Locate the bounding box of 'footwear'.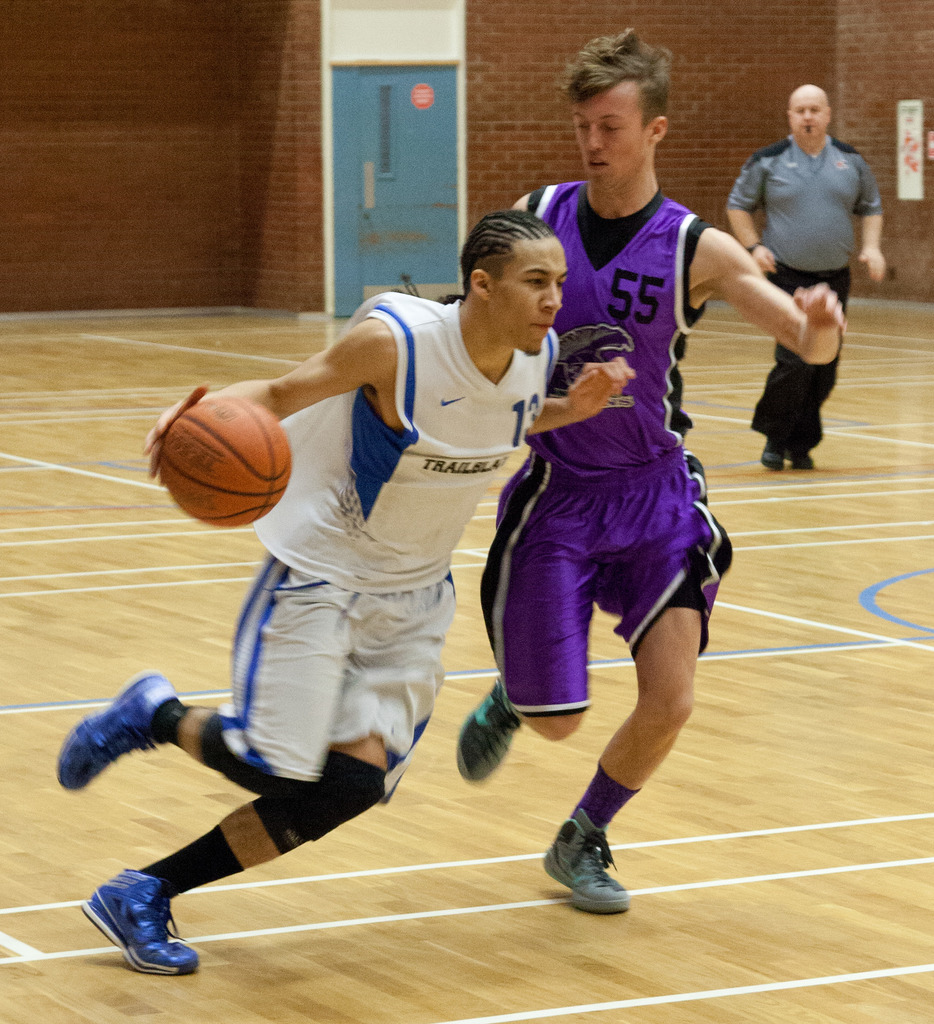
Bounding box: [456, 678, 528, 785].
